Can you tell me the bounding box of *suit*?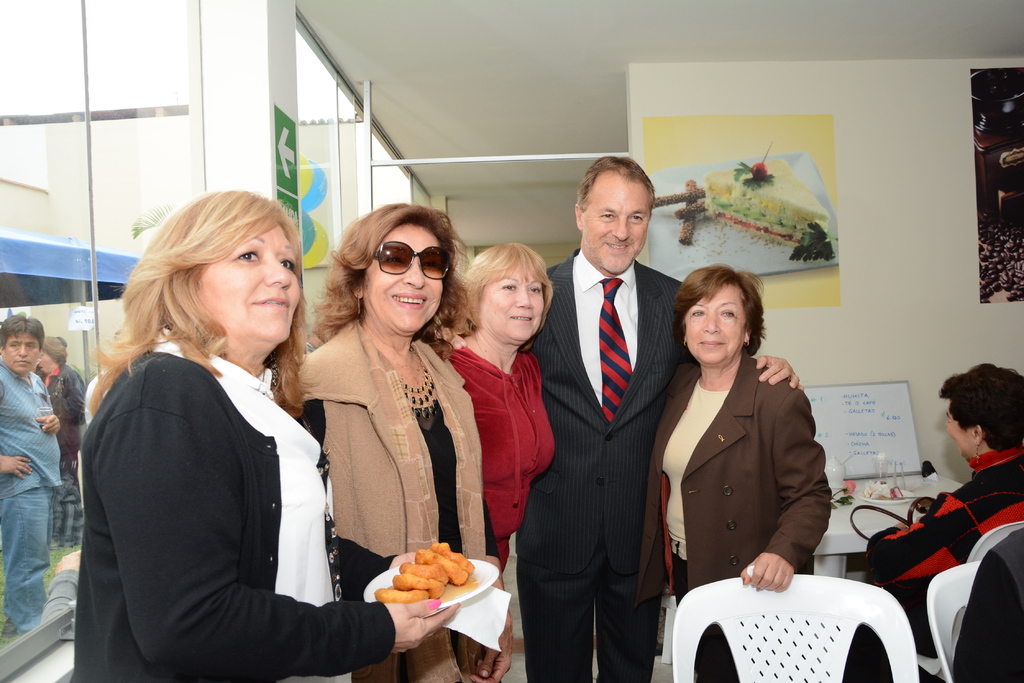
<region>554, 174, 689, 609</region>.
